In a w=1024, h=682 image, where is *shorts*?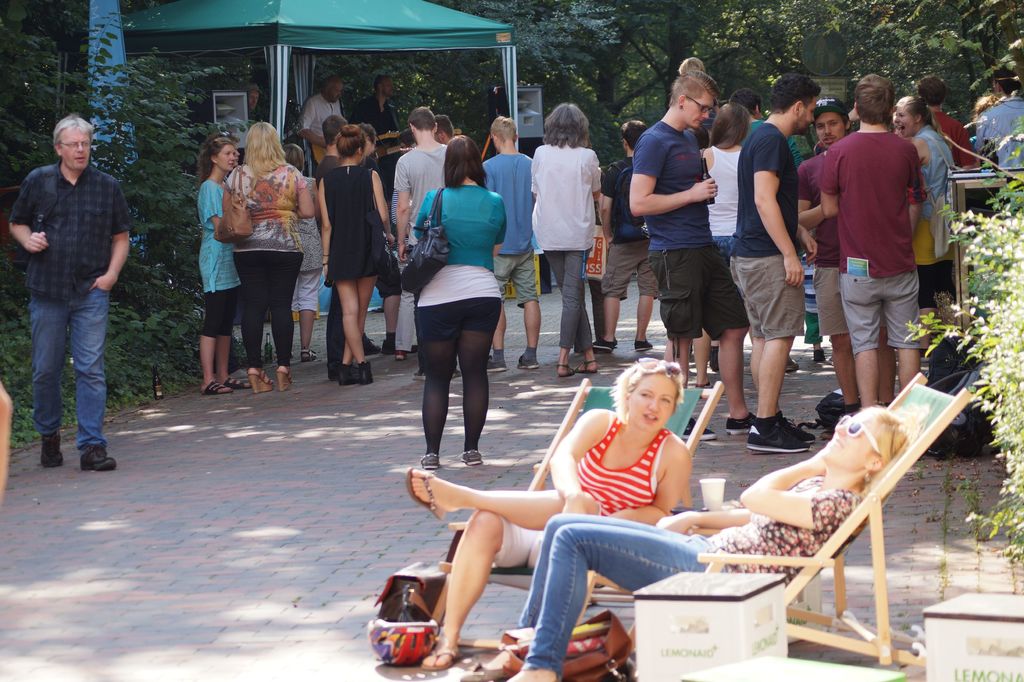
[729, 255, 803, 341].
